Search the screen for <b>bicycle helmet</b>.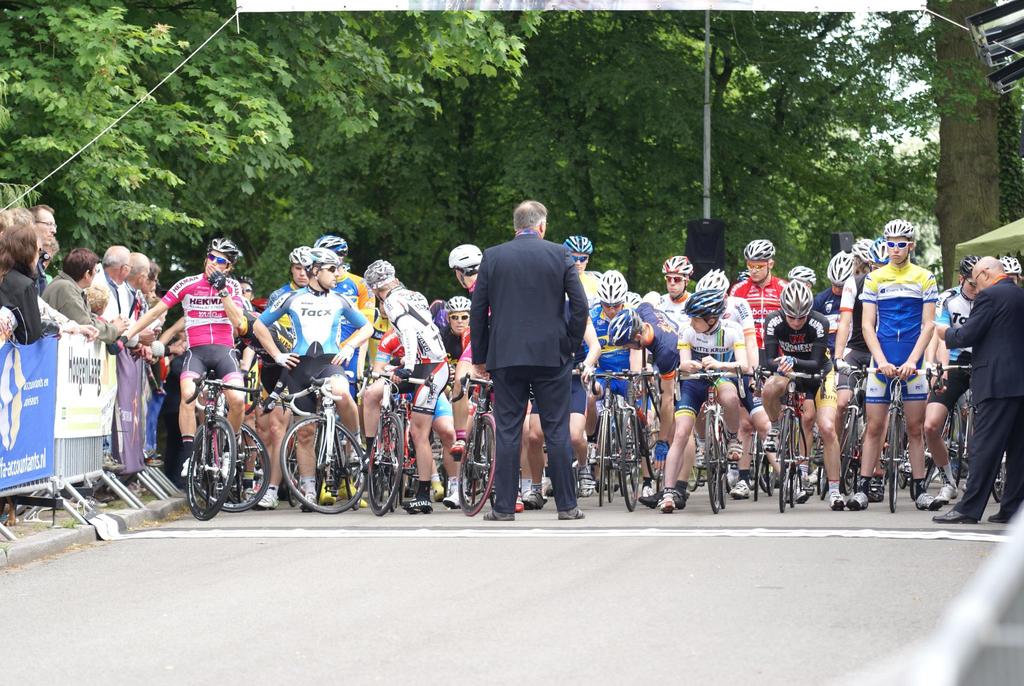
Found at bbox=(891, 224, 916, 242).
